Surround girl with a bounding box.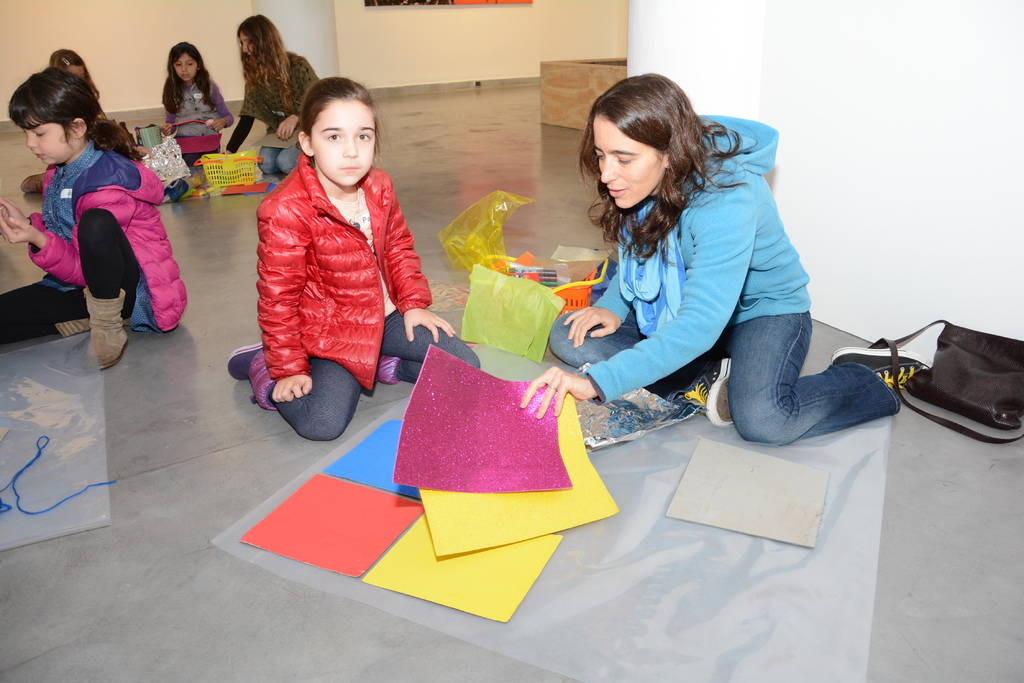
19/47/136/191.
